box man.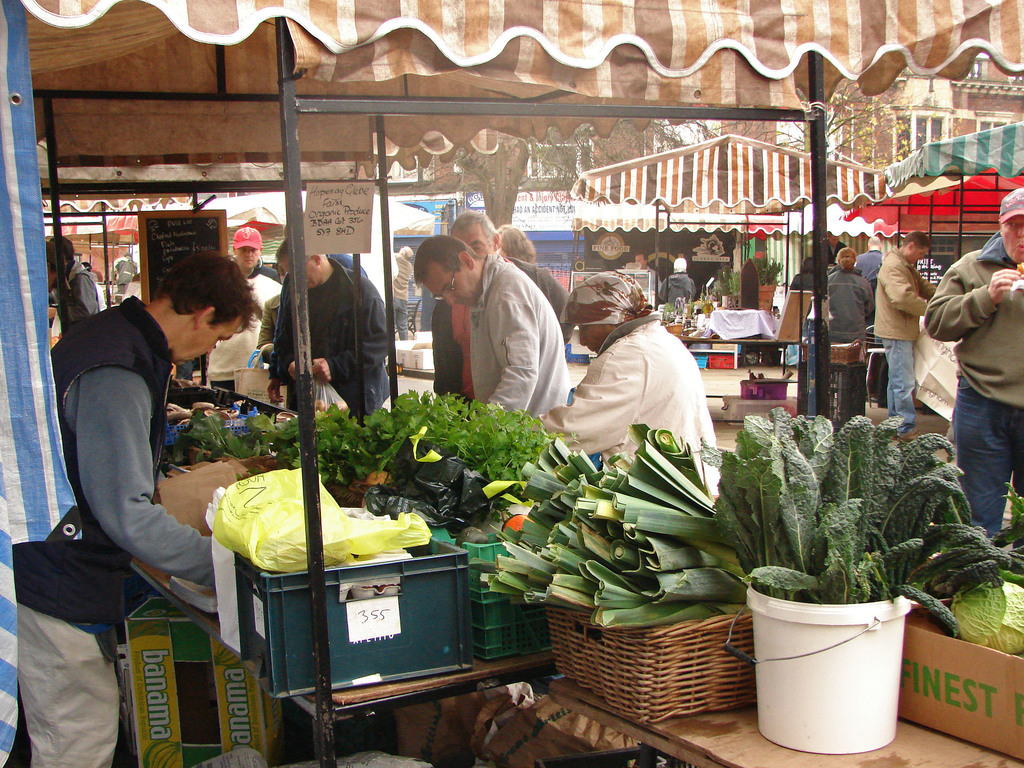
pyautogui.locateOnScreen(927, 183, 1023, 540).
